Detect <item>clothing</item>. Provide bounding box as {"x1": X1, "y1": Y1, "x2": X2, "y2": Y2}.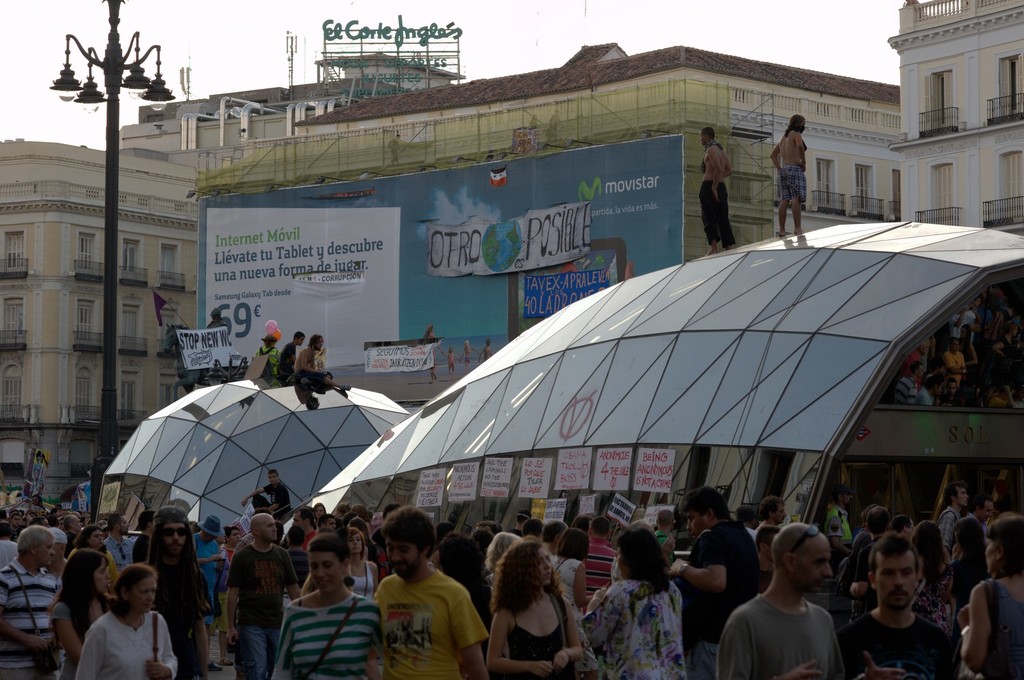
{"x1": 976, "y1": 577, "x2": 1023, "y2": 679}.
